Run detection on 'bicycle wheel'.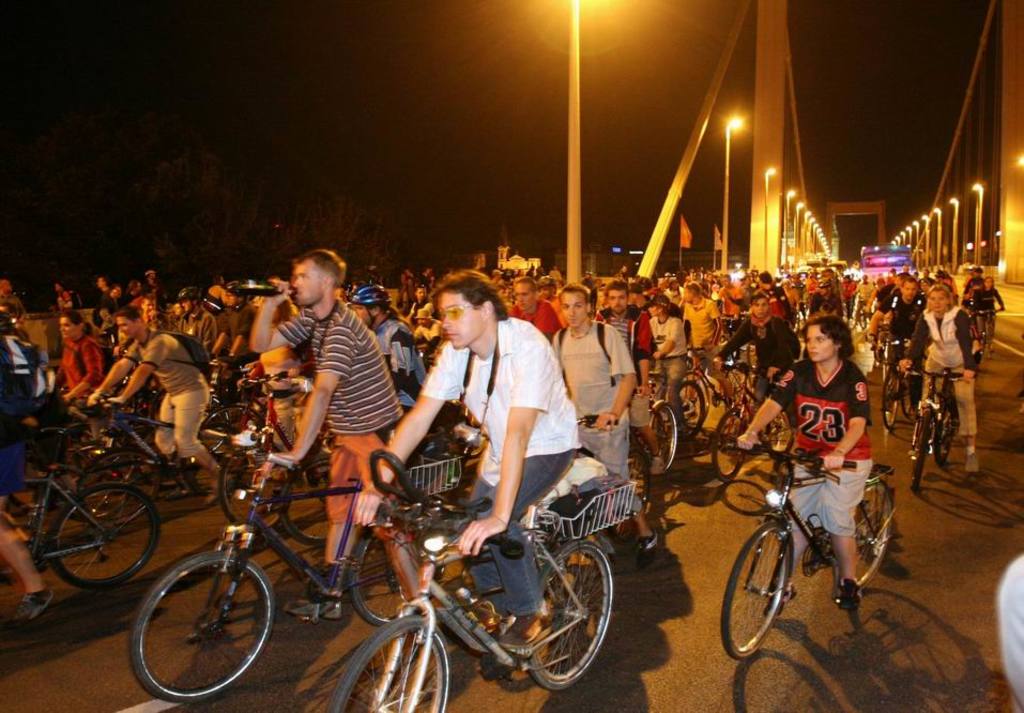
Result: box(760, 396, 800, 459).
